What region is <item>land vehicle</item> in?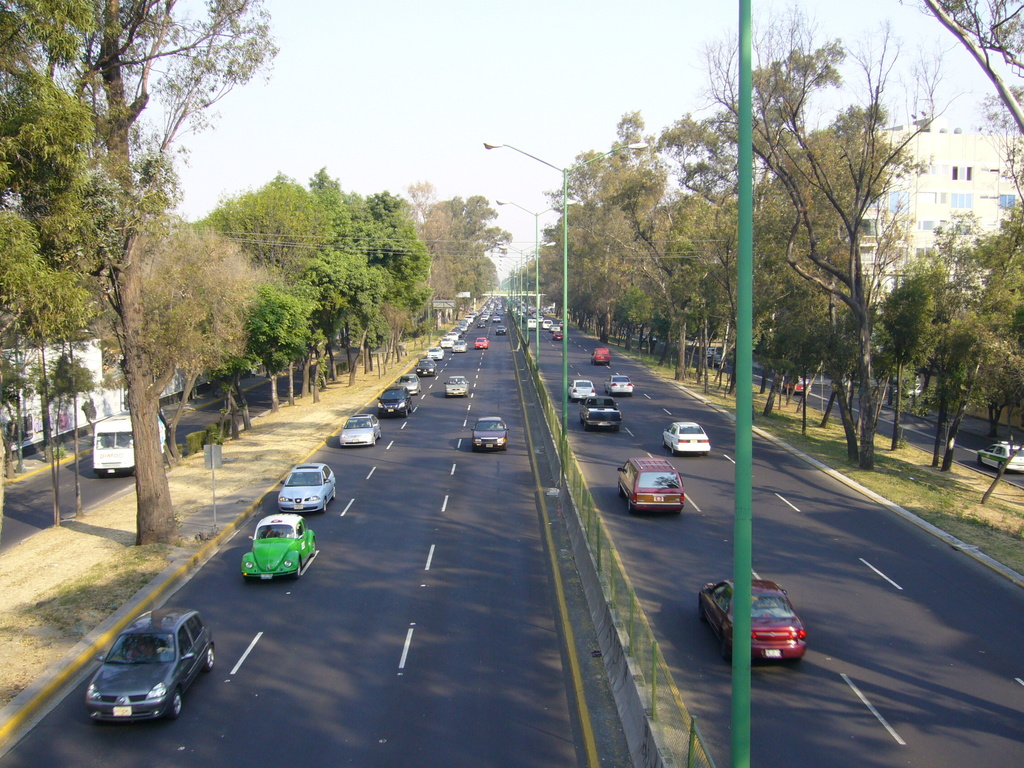
[x1=493, y1=323, x2=508, y2=337].
